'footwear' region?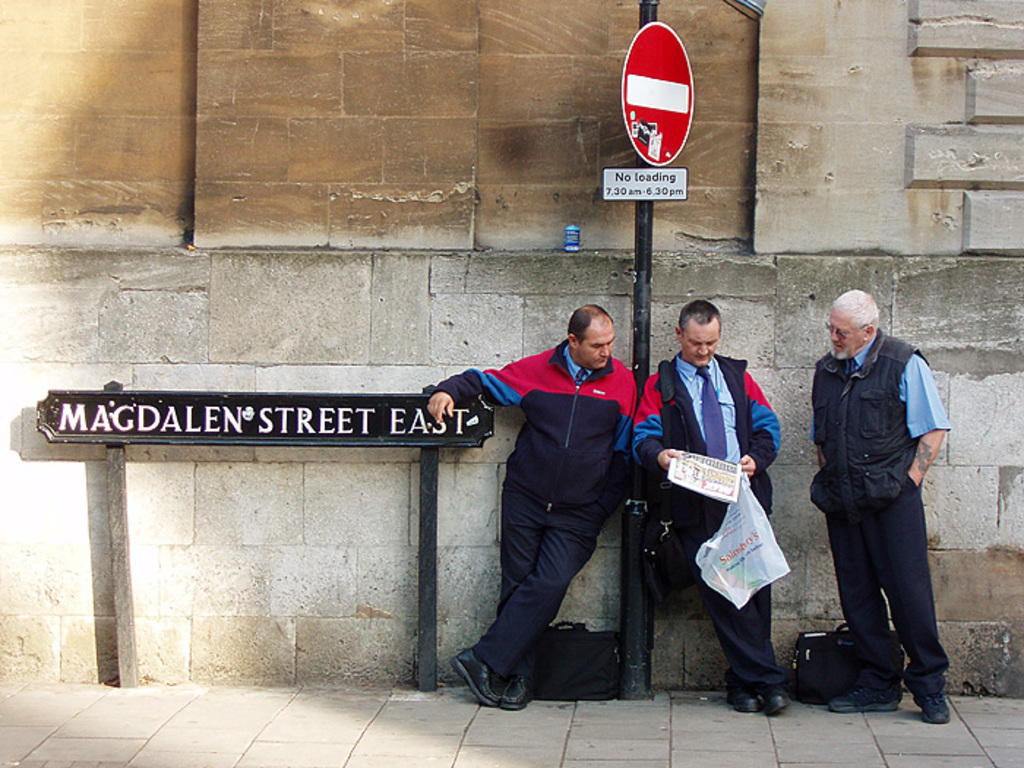
box(843, 698, 903, 707)
